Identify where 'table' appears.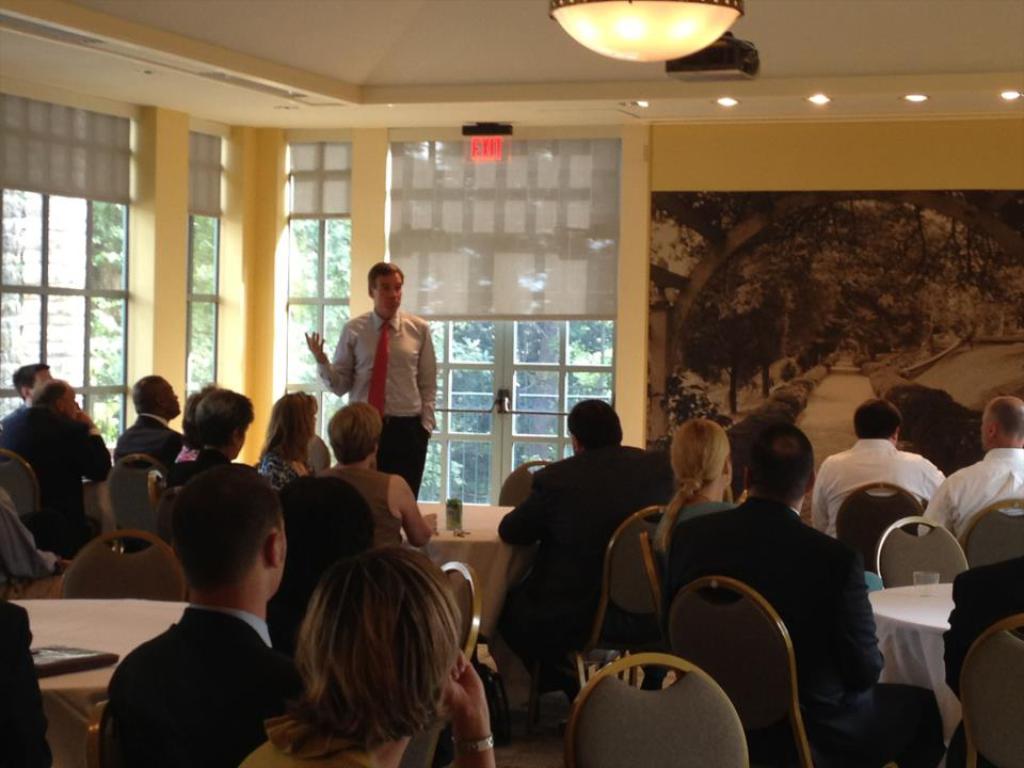
Appears at <region>3, 593, 191, 767</region>.
